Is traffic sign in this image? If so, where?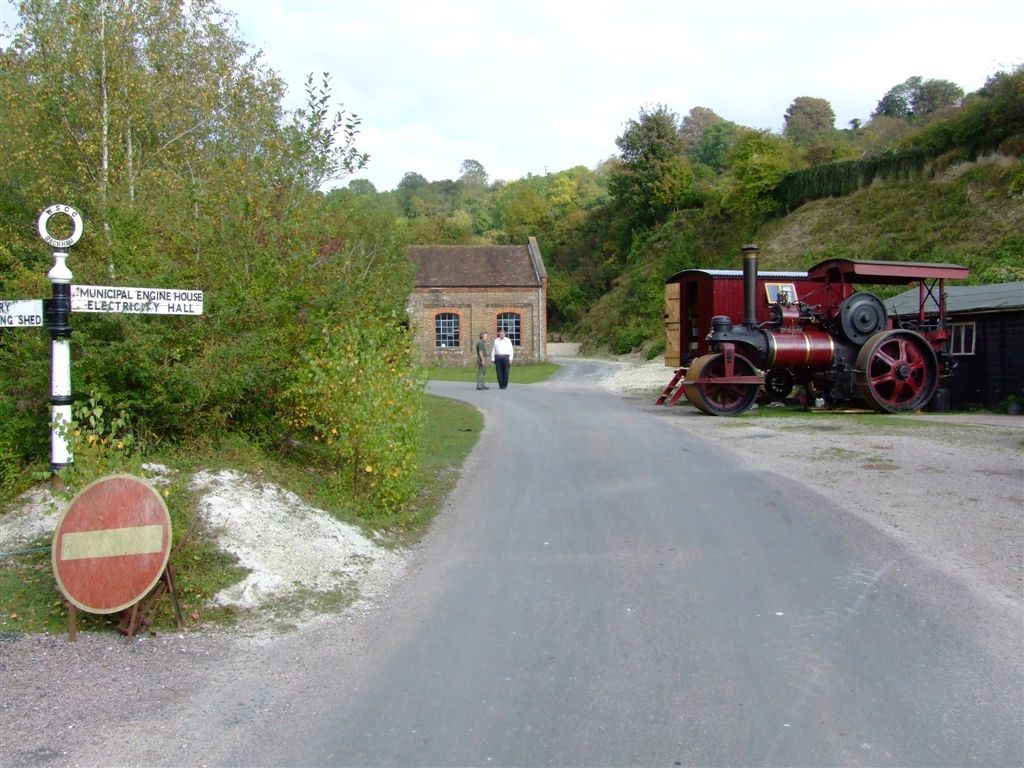
Yes, at region(0, 300, 40, 322).
